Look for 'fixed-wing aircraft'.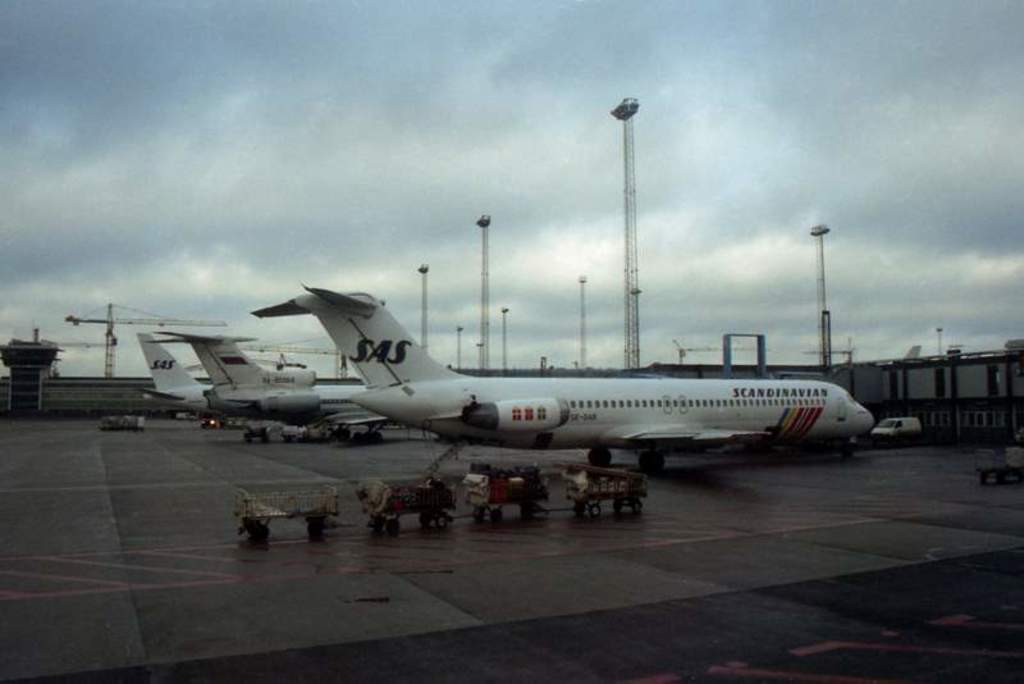
Found: region(138, 333, 224, 429).
